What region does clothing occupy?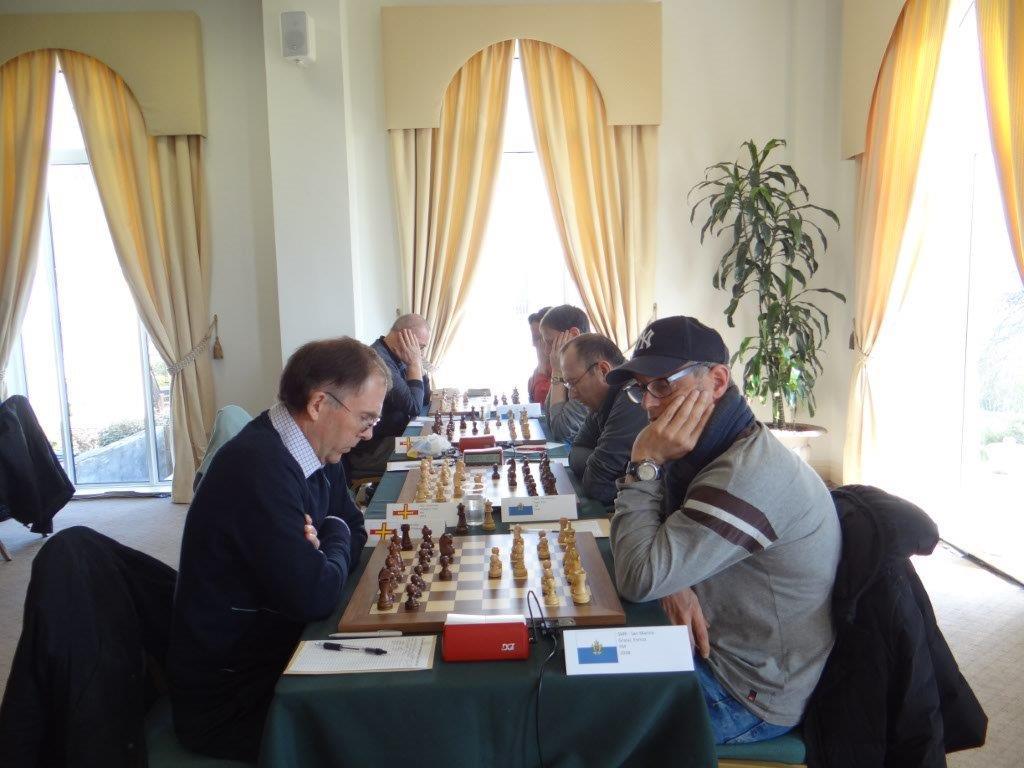
locate(338, 341, 429, 493).
